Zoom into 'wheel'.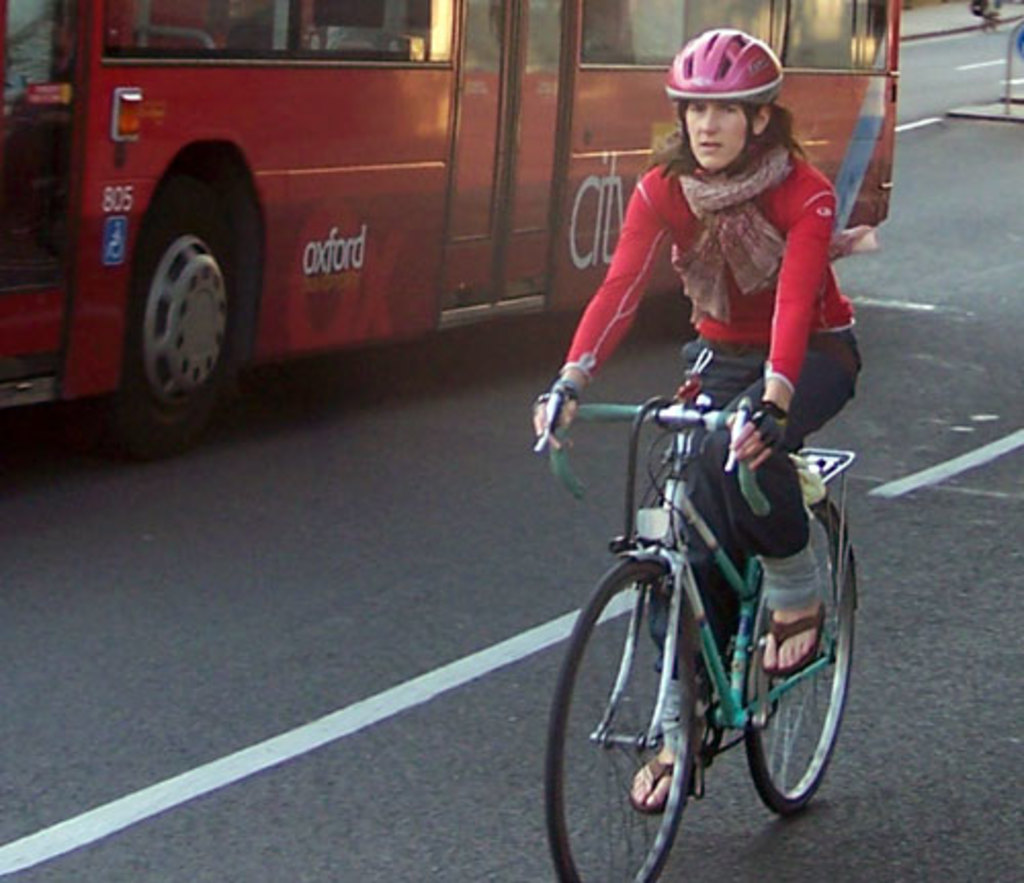
Zoom target: Rect(113, 160, 244, 447).
